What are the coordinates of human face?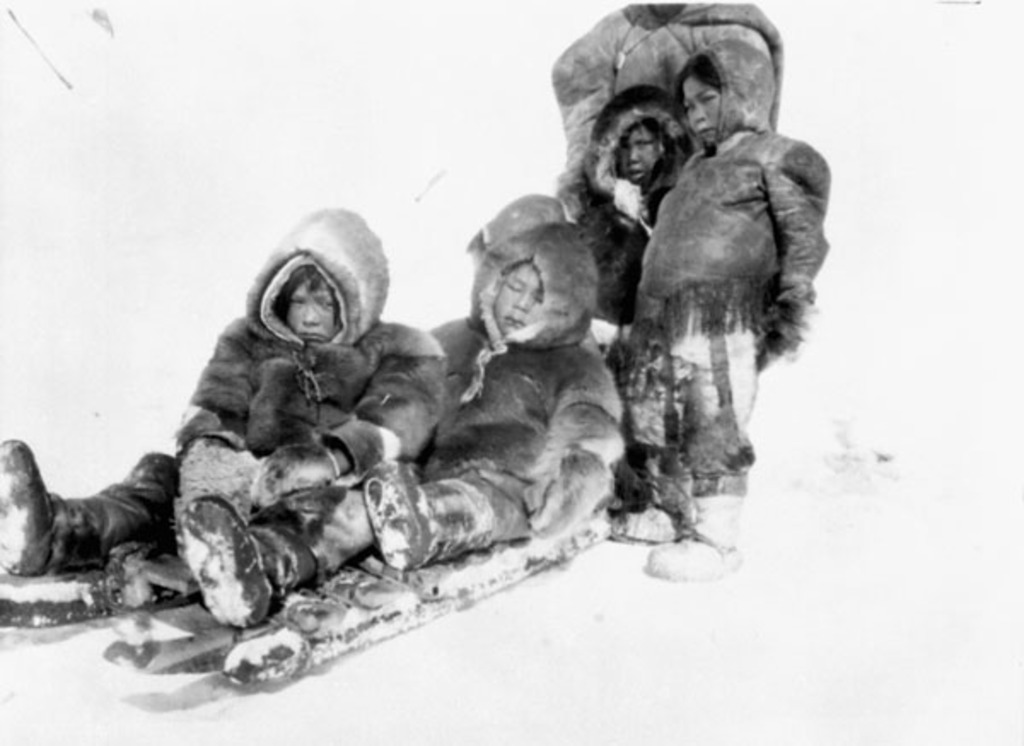
select_region(290, 278, 343, 348).
